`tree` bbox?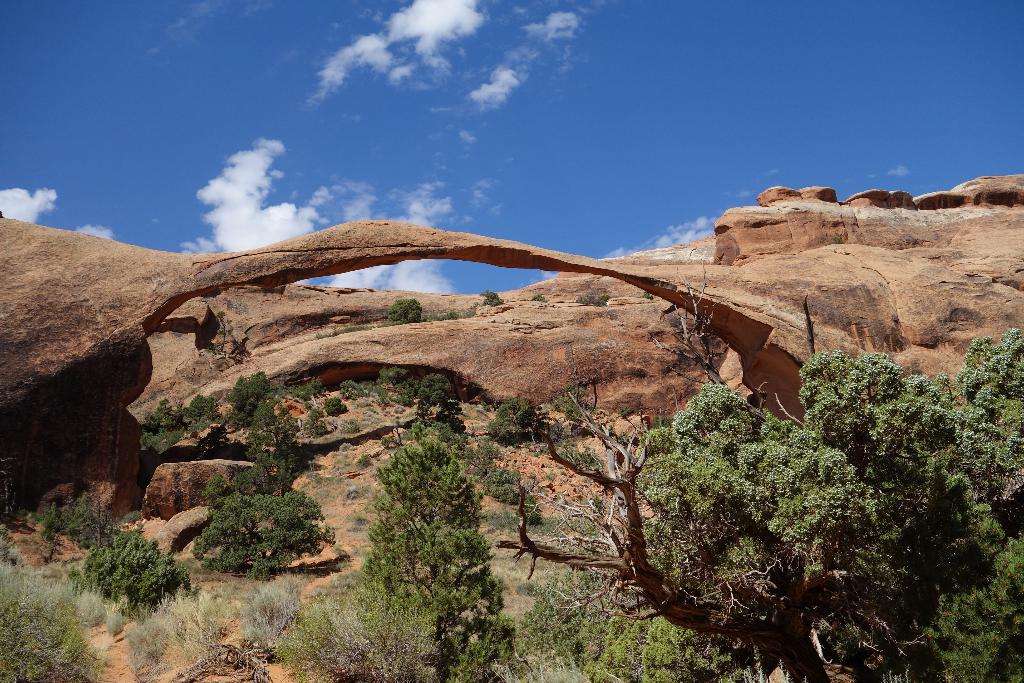
bbox(952, 327, 1023, 545)
